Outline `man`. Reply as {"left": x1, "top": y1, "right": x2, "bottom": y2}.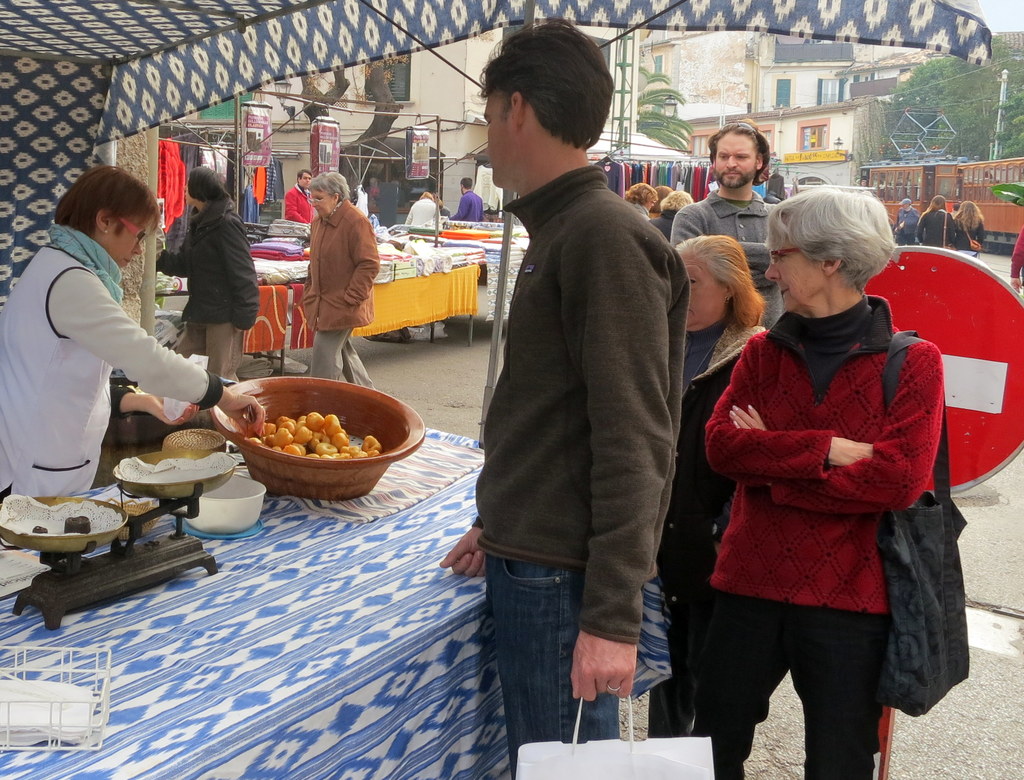
{"left": 298, "top": 168, "right": 379, "bottom": 390}.
